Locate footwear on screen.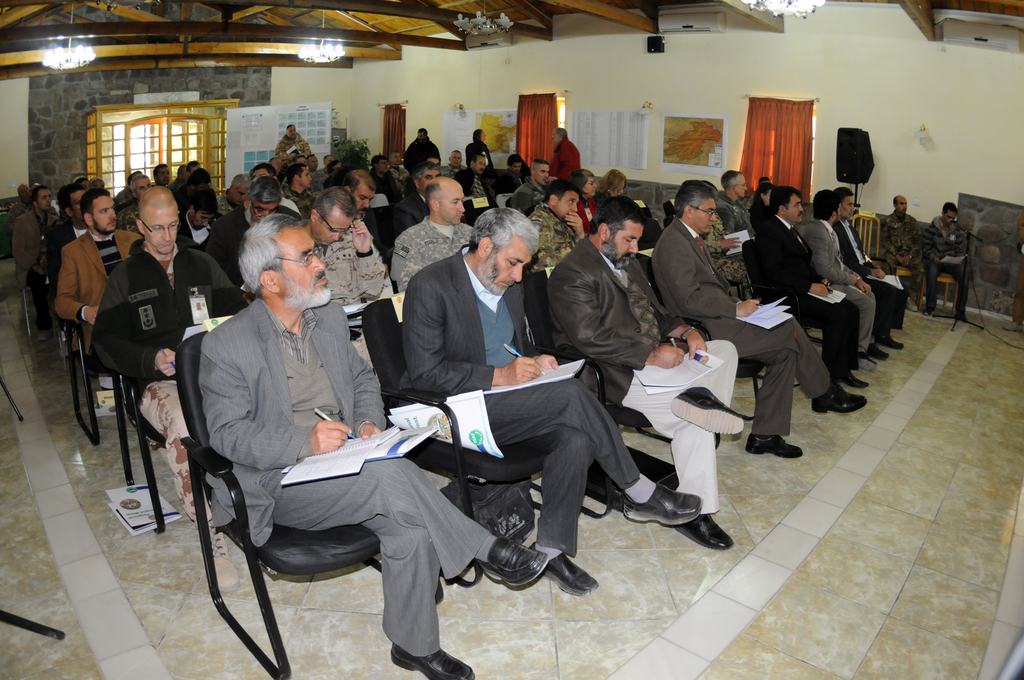
On screen at pyautogui.locateOnScreen(622, 481, 705, 523).
